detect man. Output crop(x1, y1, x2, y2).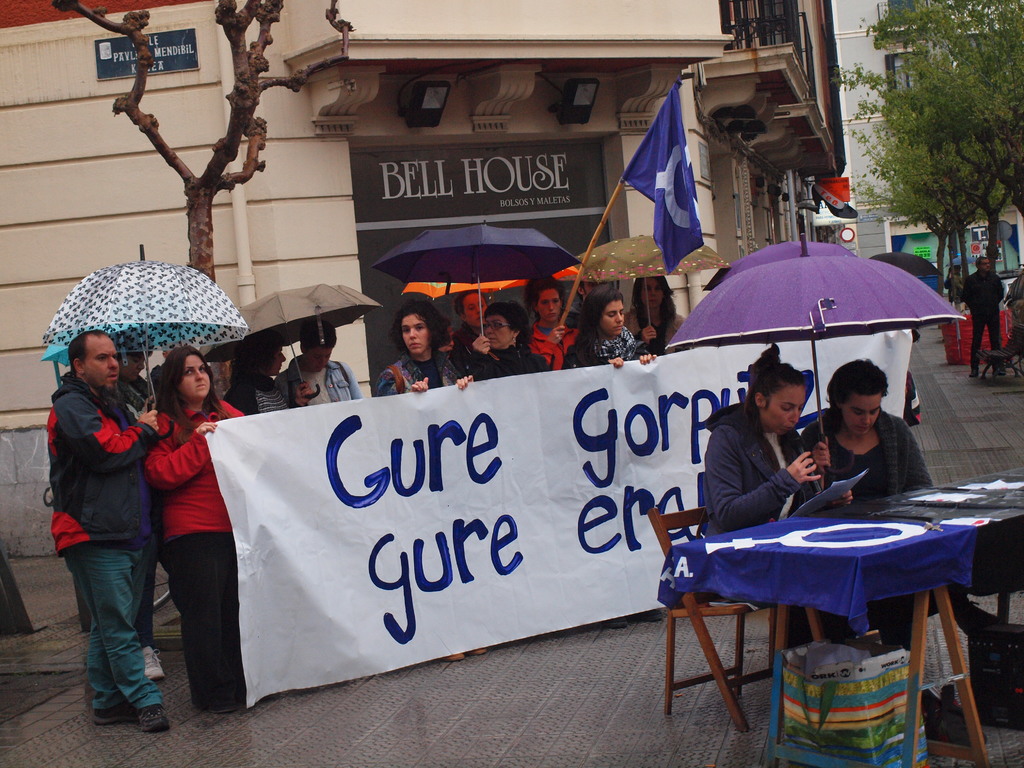
crop(277, 316, 366, 410).
